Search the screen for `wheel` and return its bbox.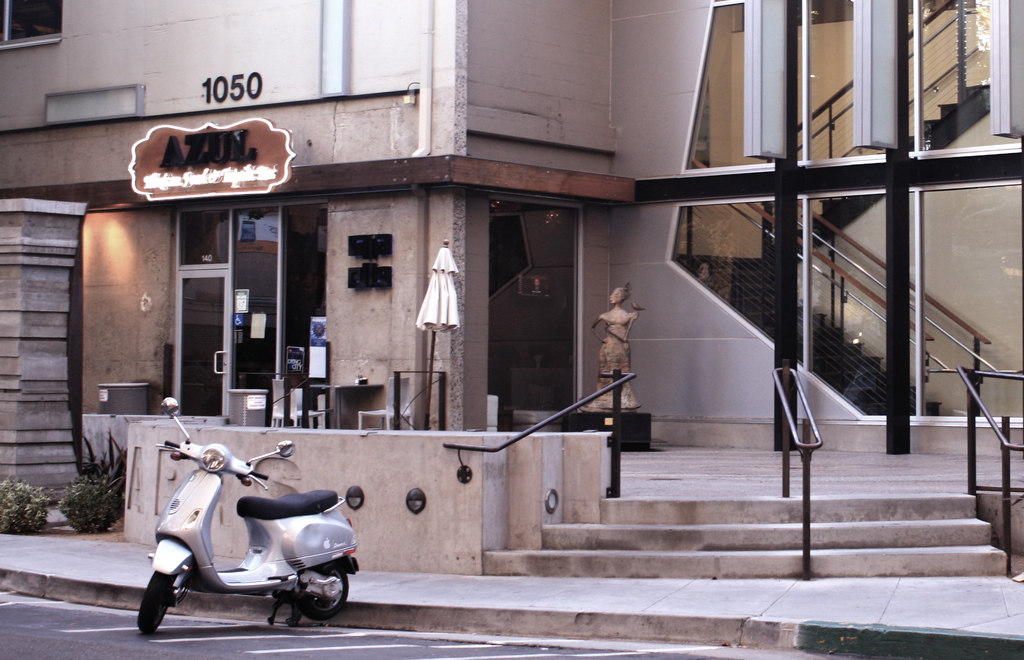
Found: (left=291, top=566, right=351, bottom=619).
